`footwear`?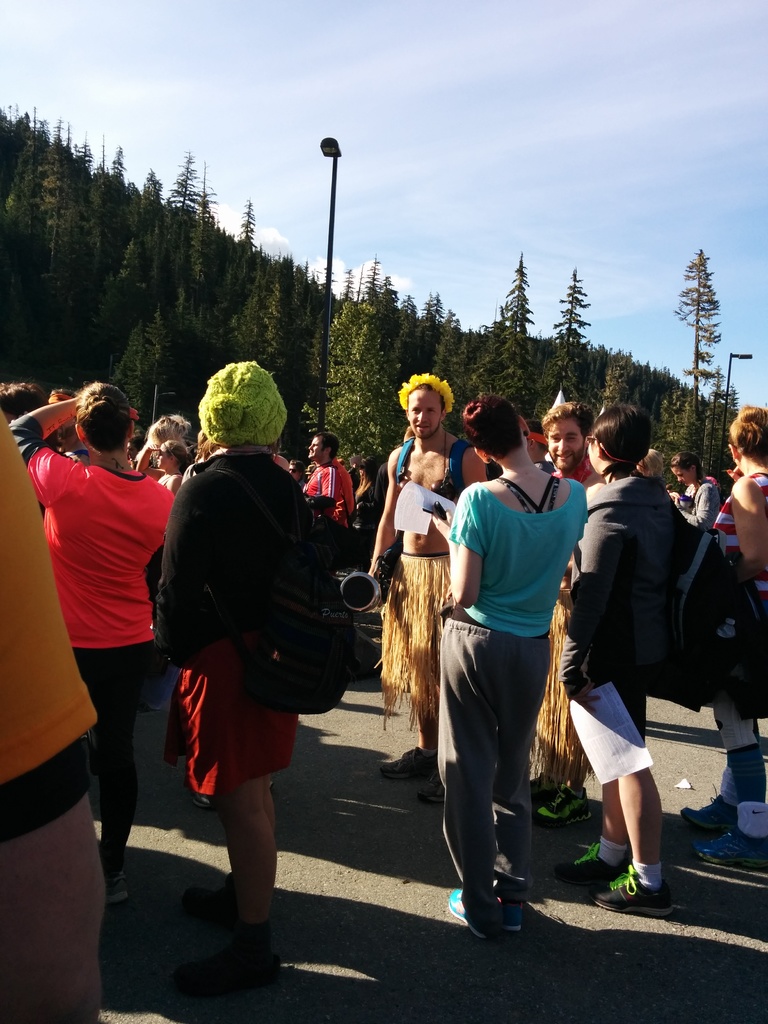
box=[180, 884, 247, 922]
